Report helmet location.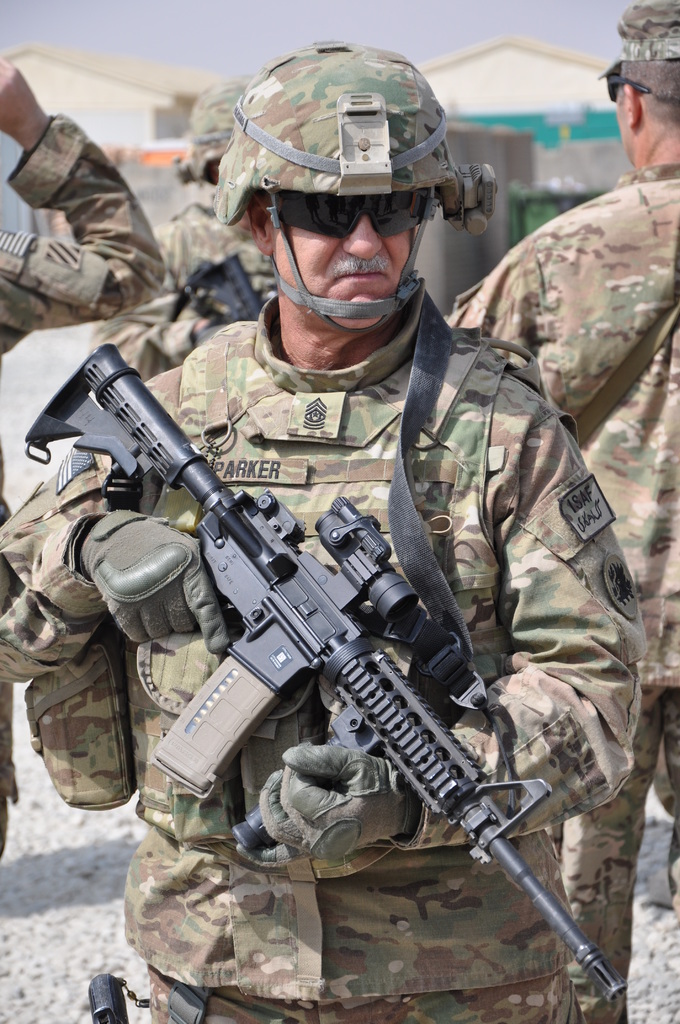
Report: (left=220, top=39, right=489, bottom=333).
